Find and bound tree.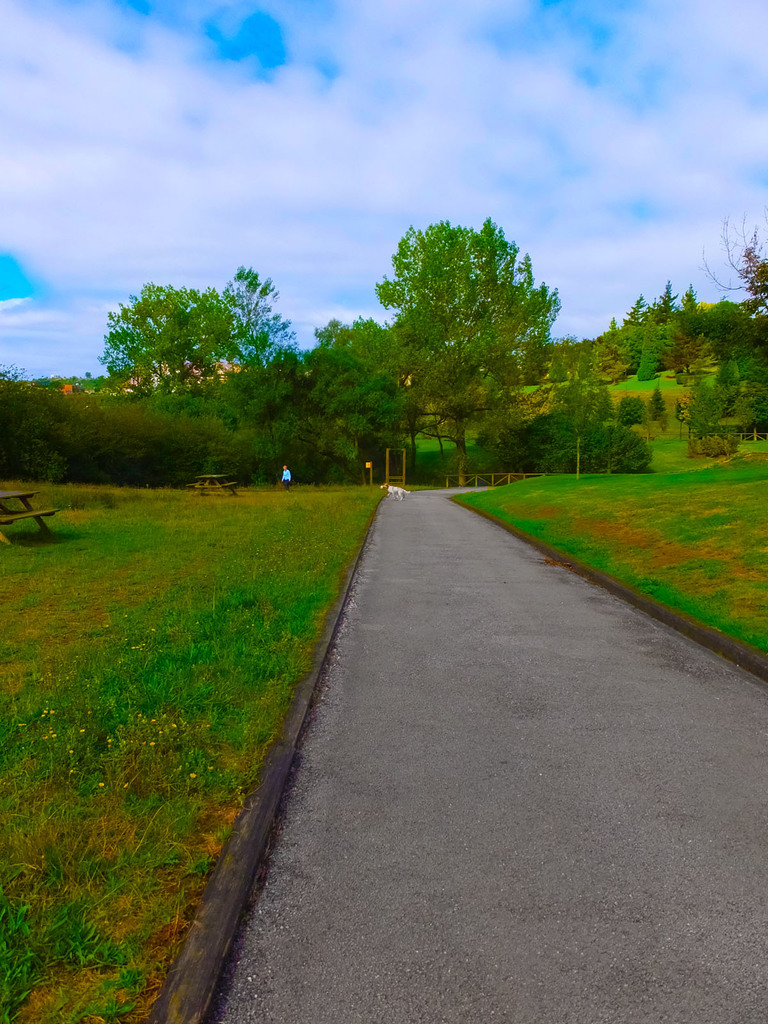
Bound: <box>97,284,248,396</box>.
